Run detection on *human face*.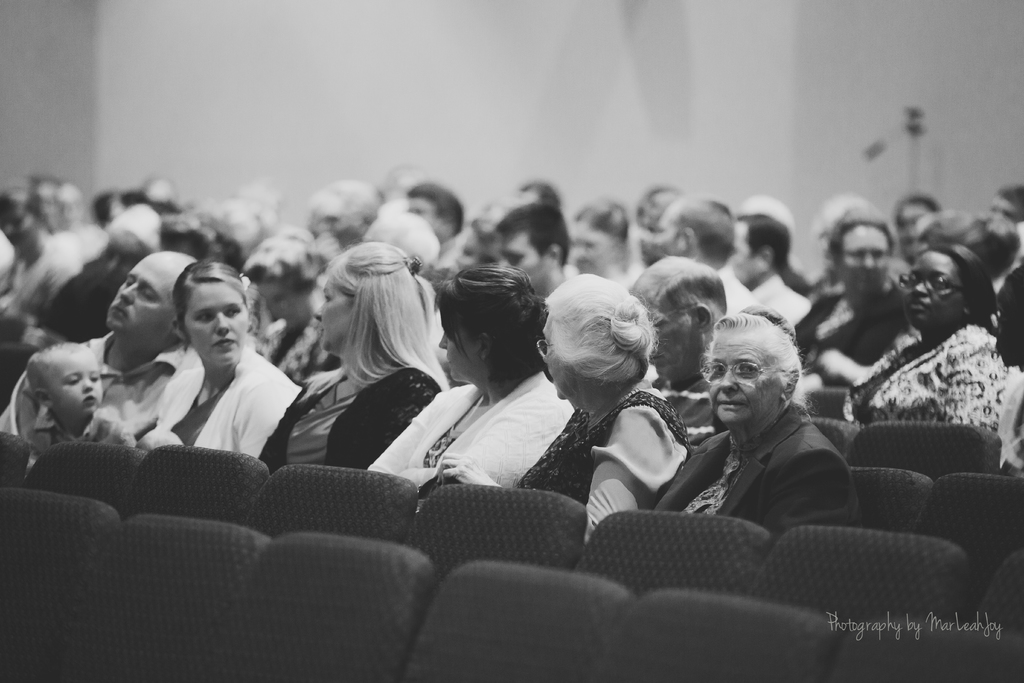
Result: <region>407, 197, 444, 239</region>.
